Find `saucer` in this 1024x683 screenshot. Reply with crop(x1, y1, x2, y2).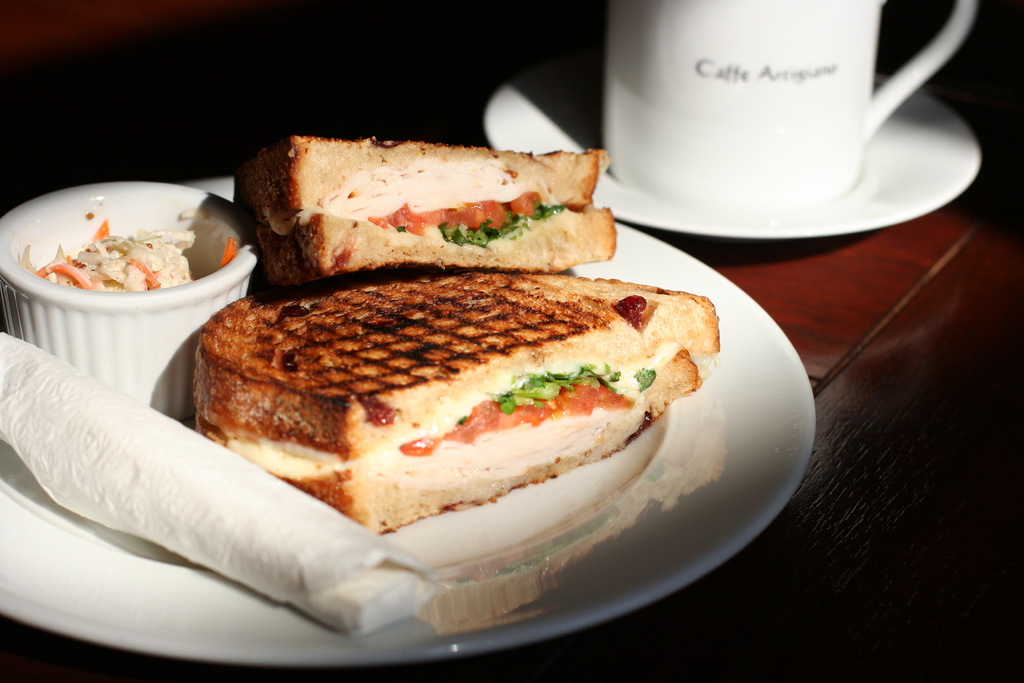
crop(483, 47, 980, 236).
